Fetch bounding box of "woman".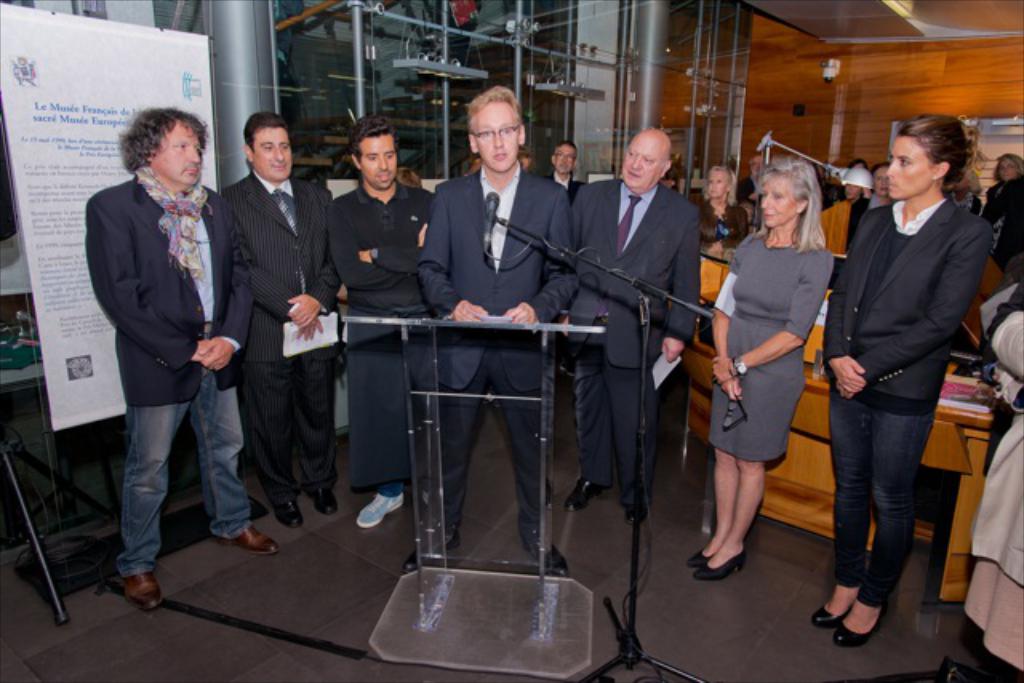
Bbox: <region>683, 154, 838, 585</region>.
